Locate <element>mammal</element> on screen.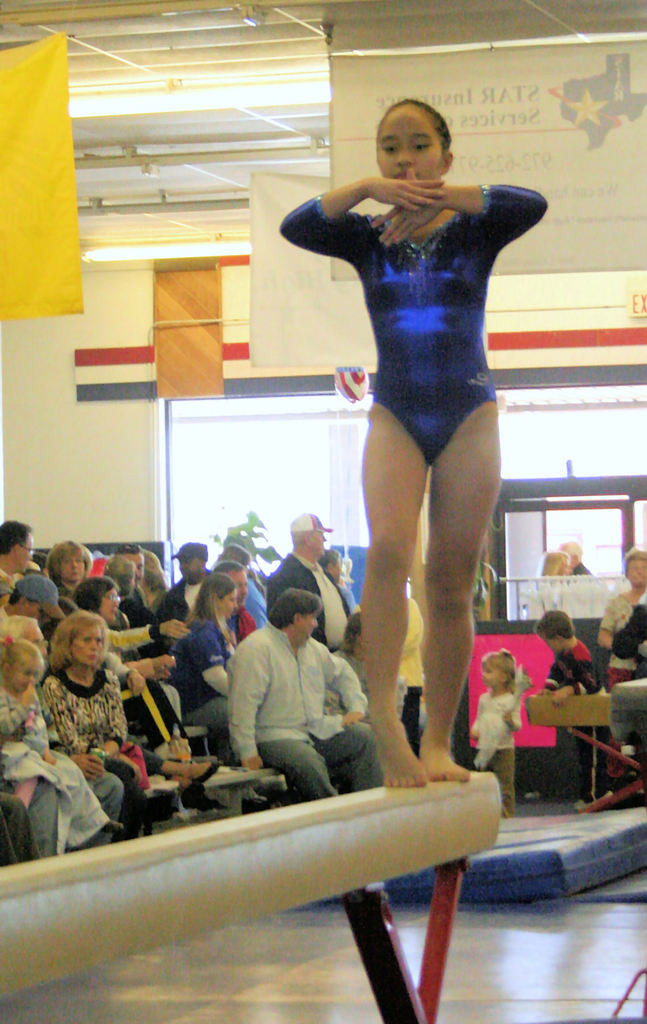
On screen at locate(272, 108, 553, 810).
